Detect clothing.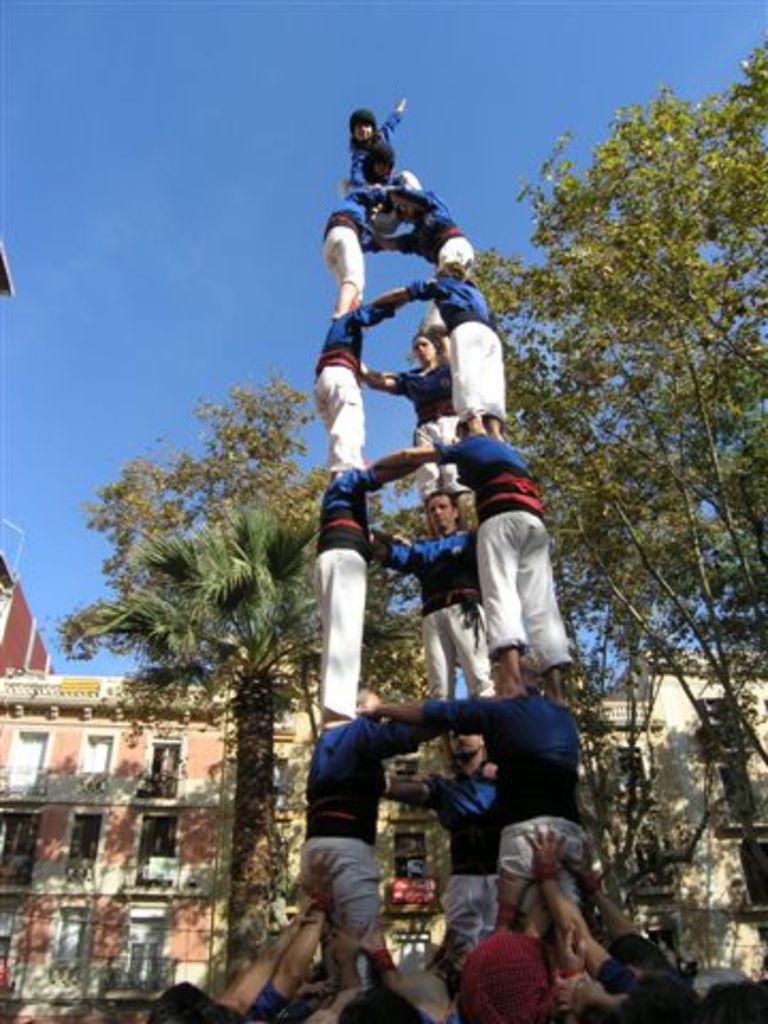
Detected at box=[405, 691, 629, 909].
